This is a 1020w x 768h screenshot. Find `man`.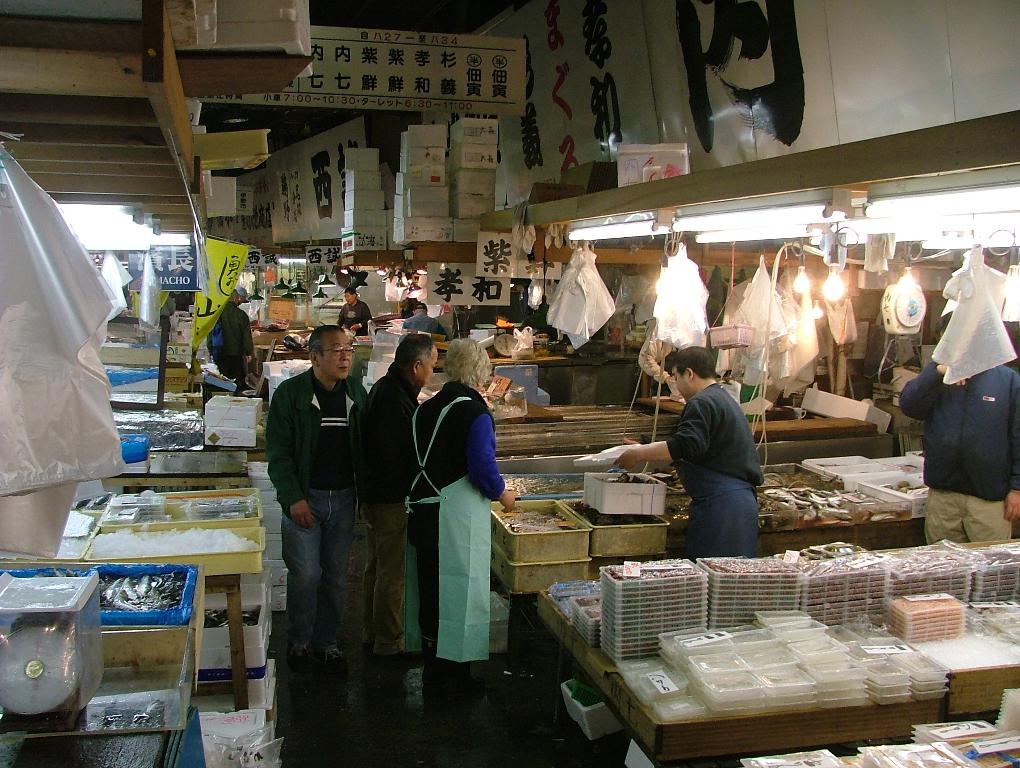
Bounding box: locate(656, 346, 782, 576).
